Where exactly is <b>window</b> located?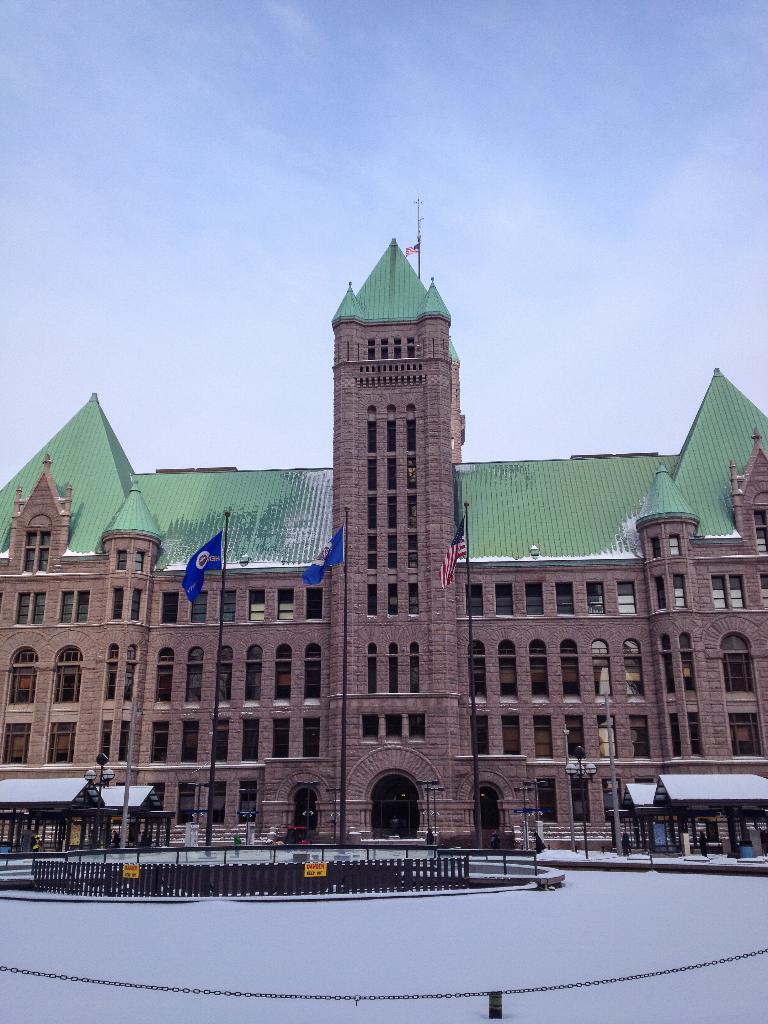
Its bounding box is region(52, 653, 81, 707).
